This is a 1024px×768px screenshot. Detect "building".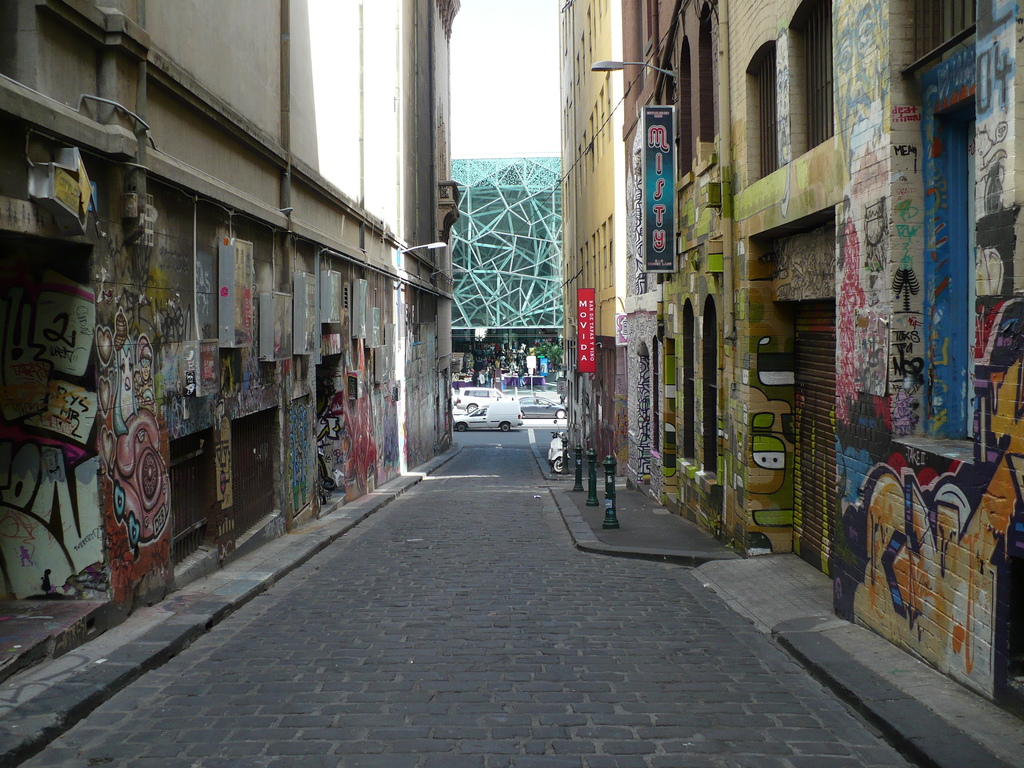
(453,156,559,381).
